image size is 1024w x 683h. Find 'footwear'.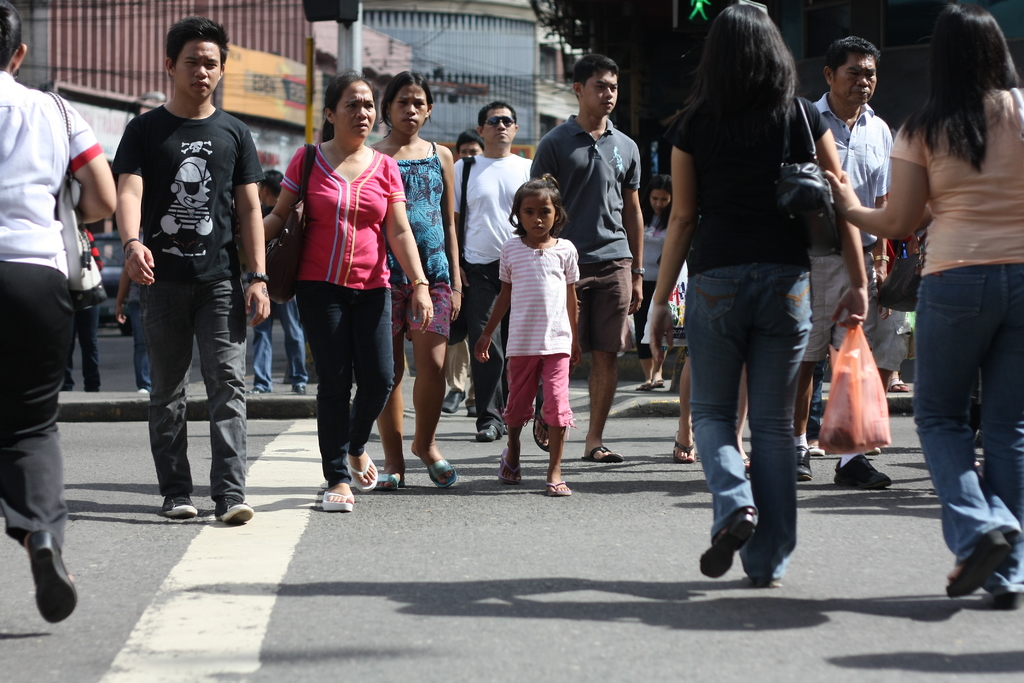
locate(295, 382, 306, 393).
